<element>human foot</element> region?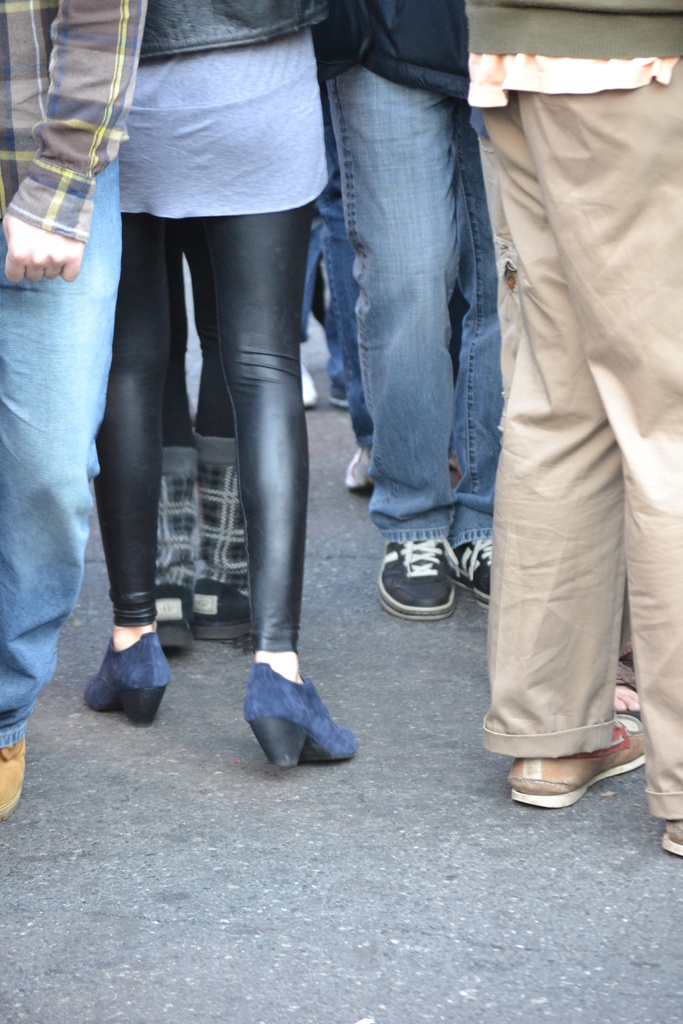
<box>235,646,359,769</box>
